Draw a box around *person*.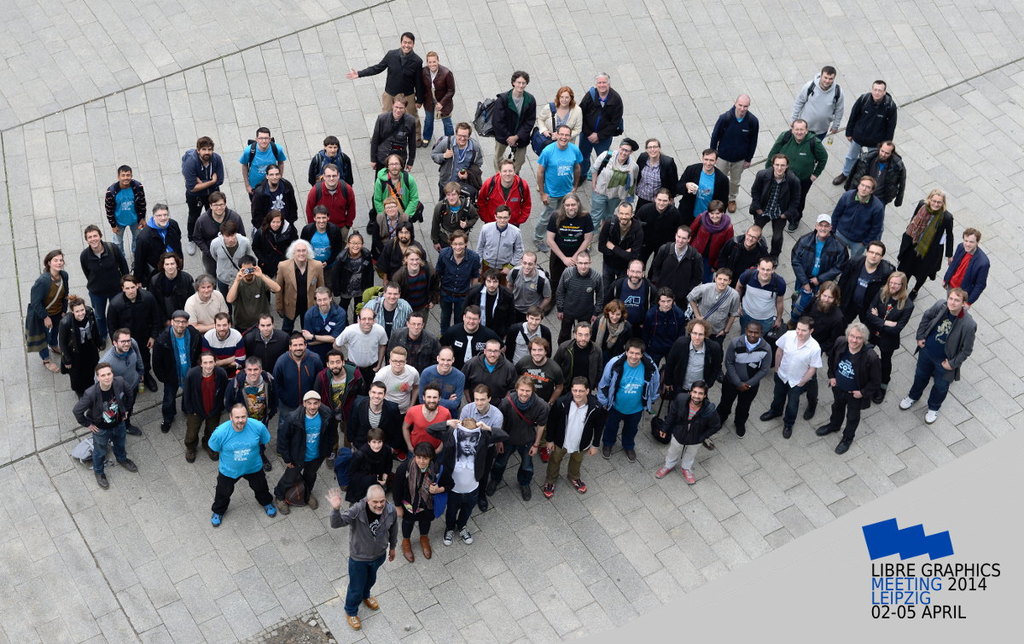
<region>247, 161, 295, 228</region>.
